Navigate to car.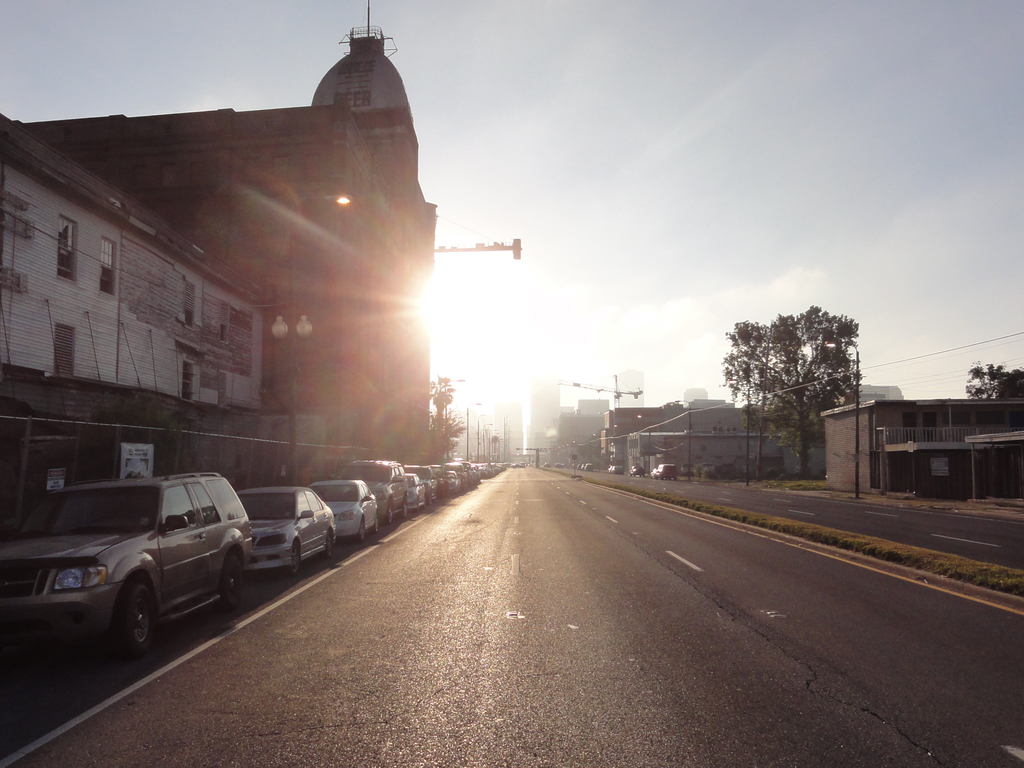
Navigation target: <bbox>629, 465, 645, 477</bbox>.
